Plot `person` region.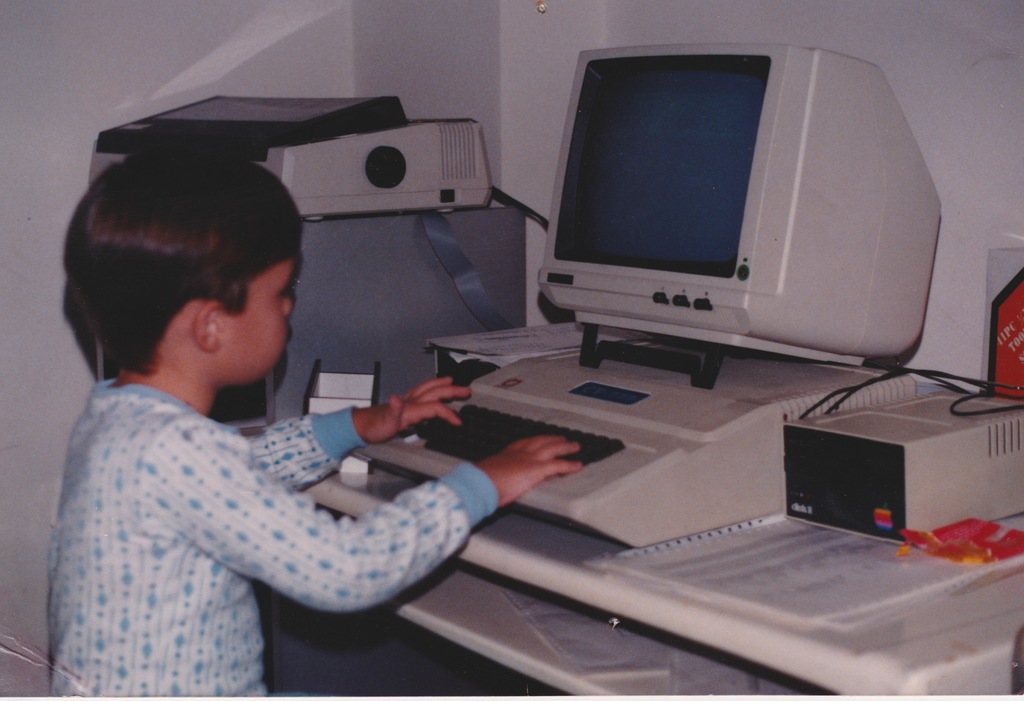
Plotted at BBox(52, 125, 500, 677).
